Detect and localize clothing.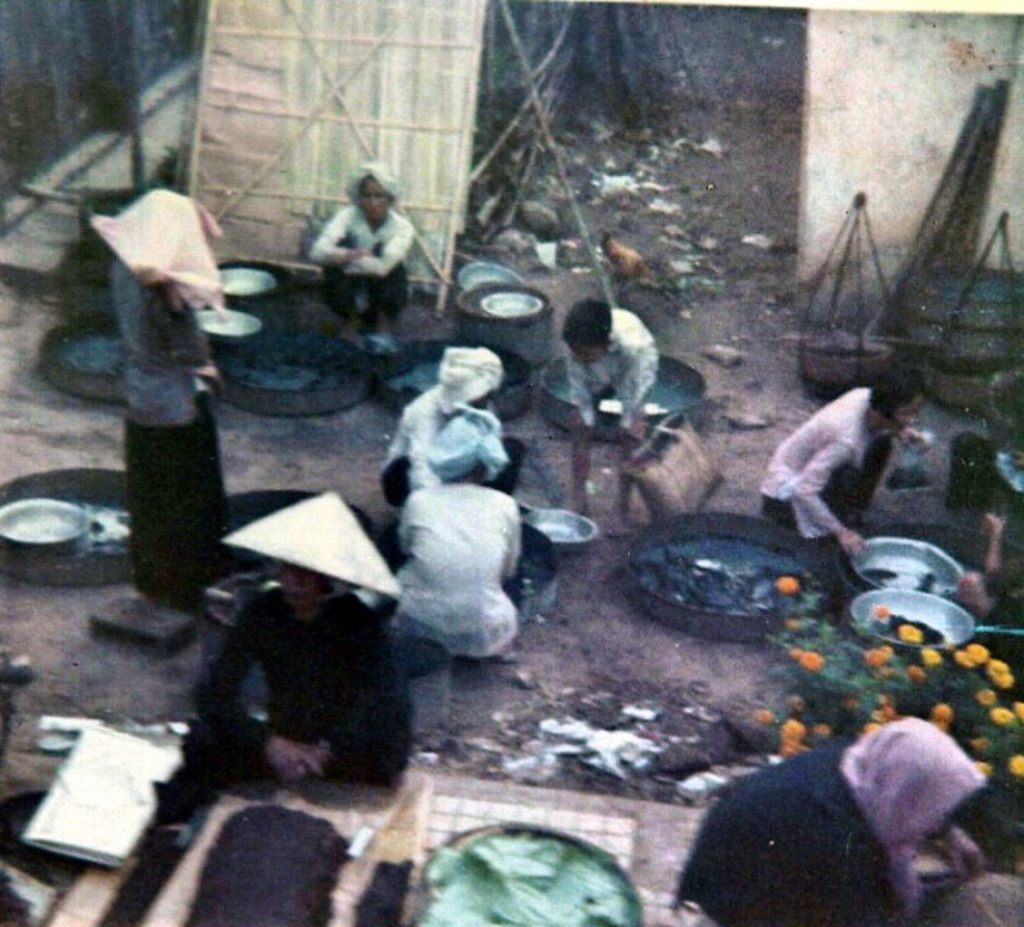
Localized at {"left": 674, "top": 744, "right": 910, "bottom": 925}.
